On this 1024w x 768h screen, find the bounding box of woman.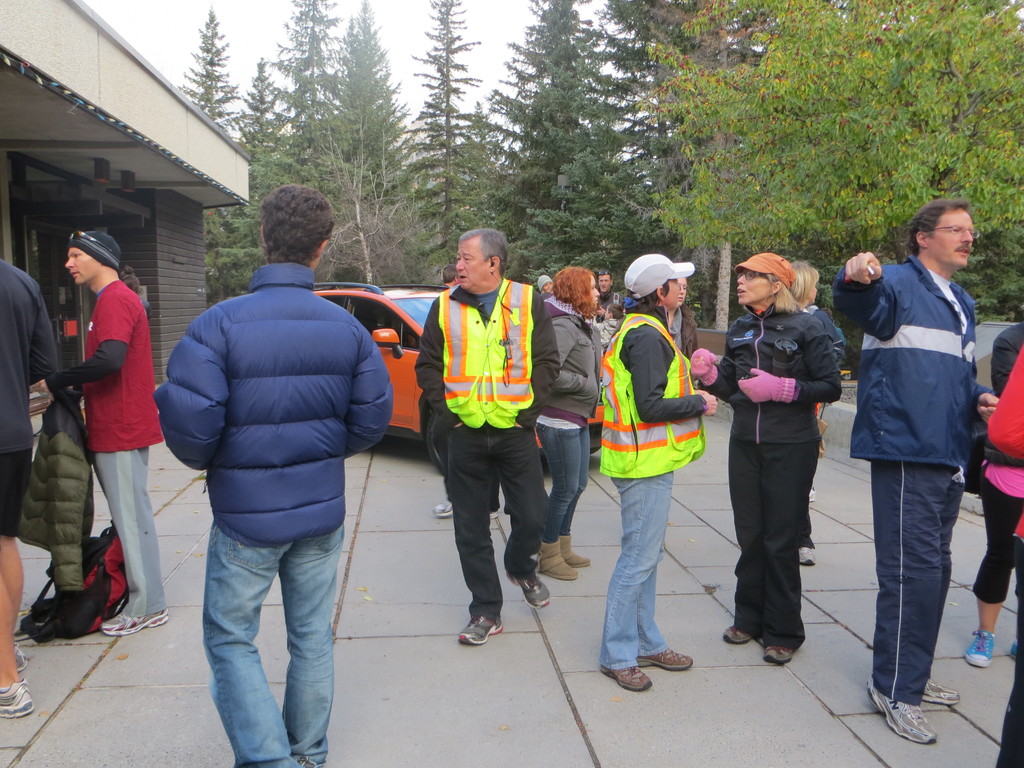
Bounding box: rect(536, 266, 604, 574).
